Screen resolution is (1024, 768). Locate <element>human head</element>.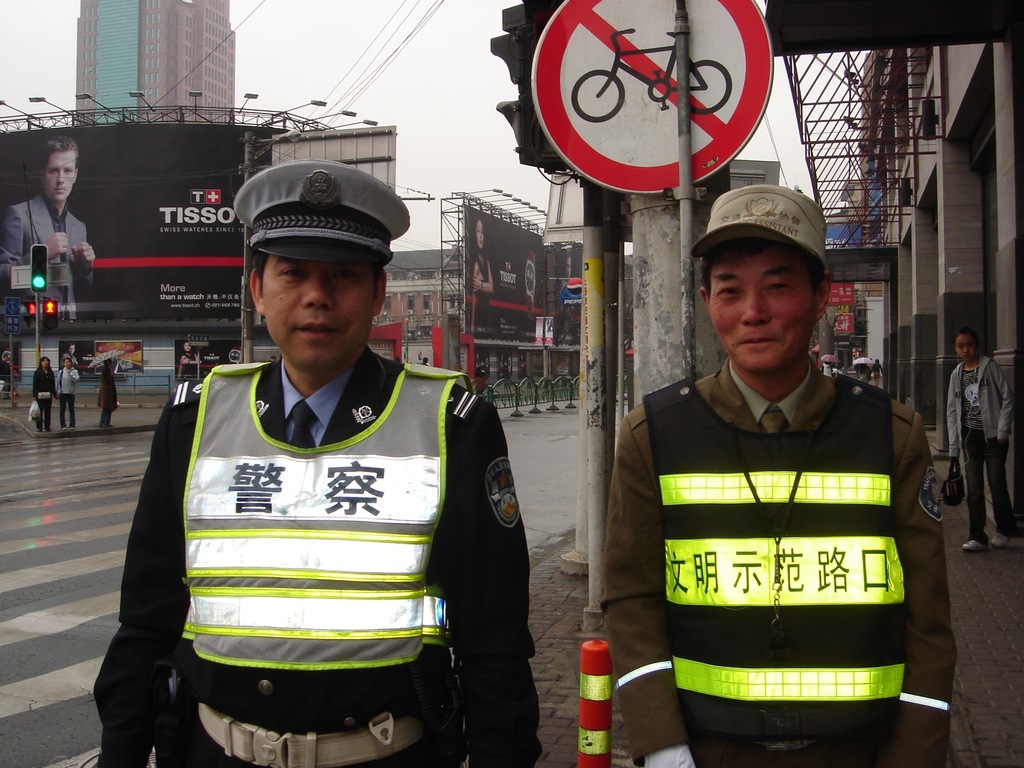
(687,214,843,365).
